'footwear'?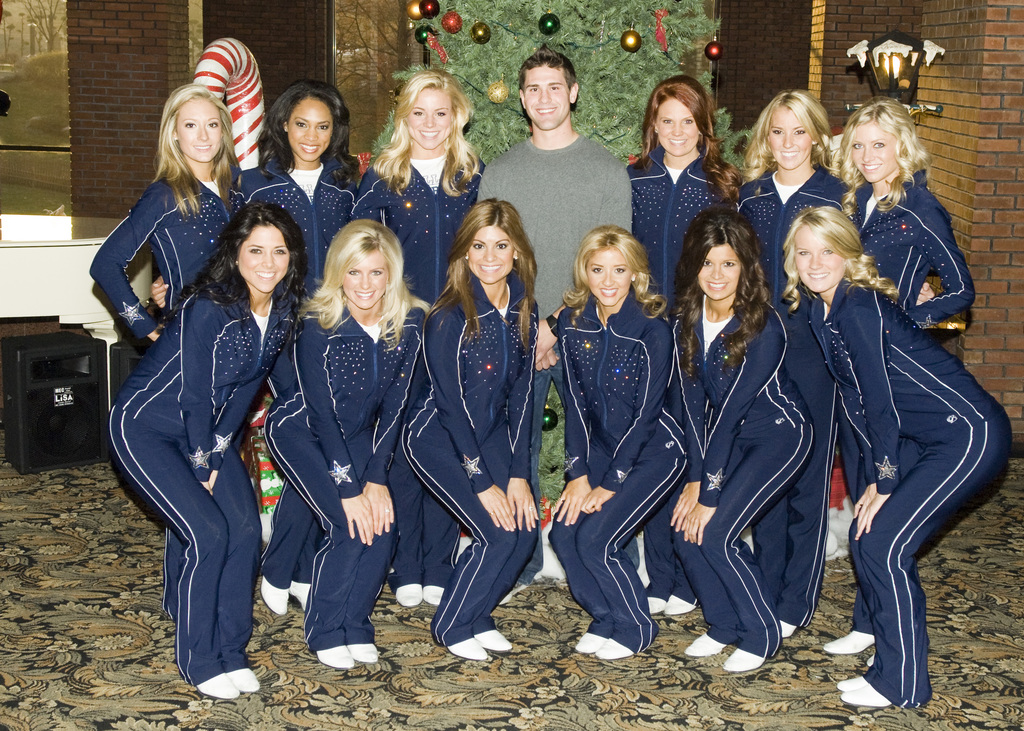
x1=229 y1=670 x2=260 y2=696
